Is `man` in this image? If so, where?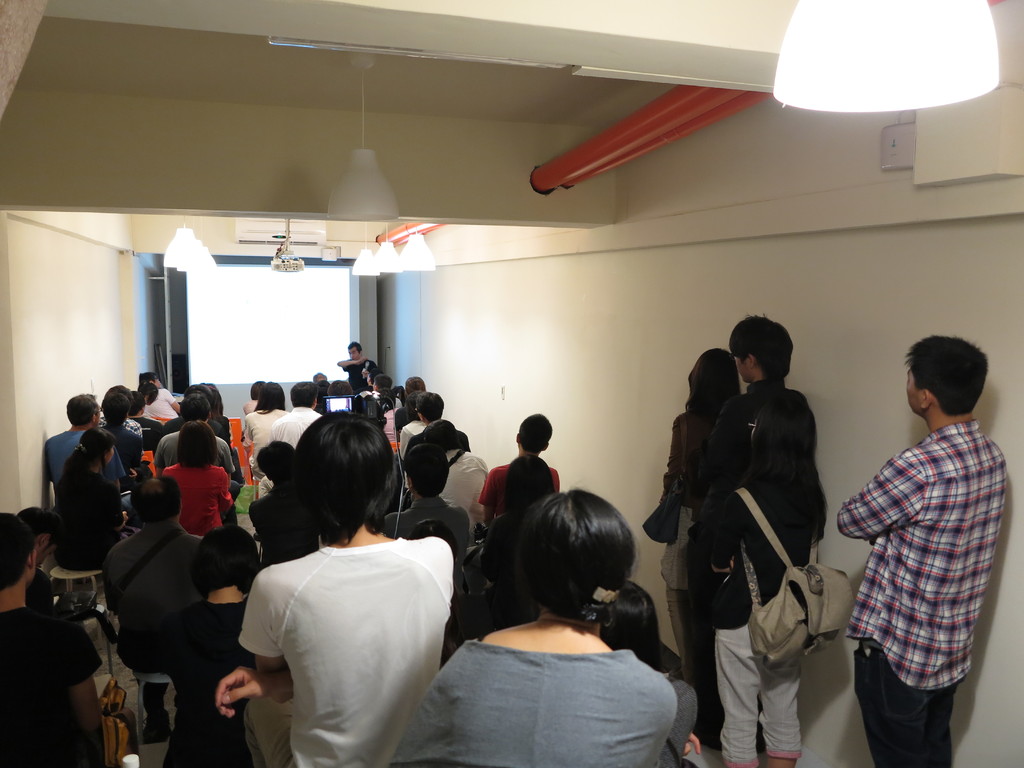
Yes, at bbox=(682, 319, 826, 767).
